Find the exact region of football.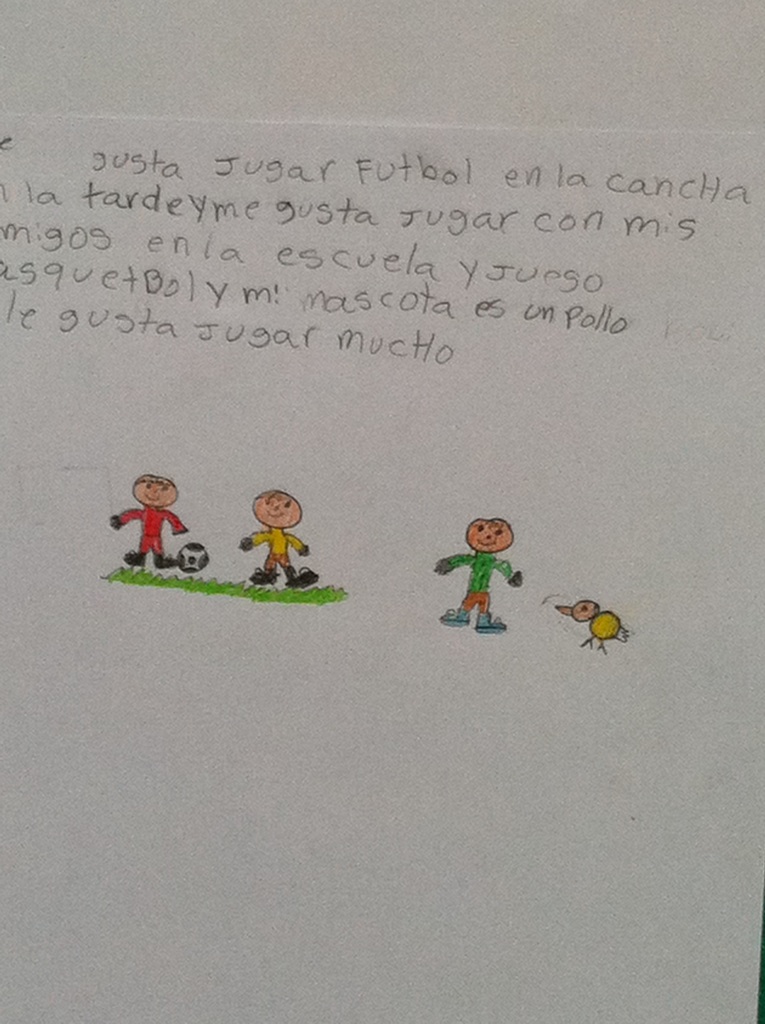
Exact region: <region>176, 543, 209, 575</region>.
